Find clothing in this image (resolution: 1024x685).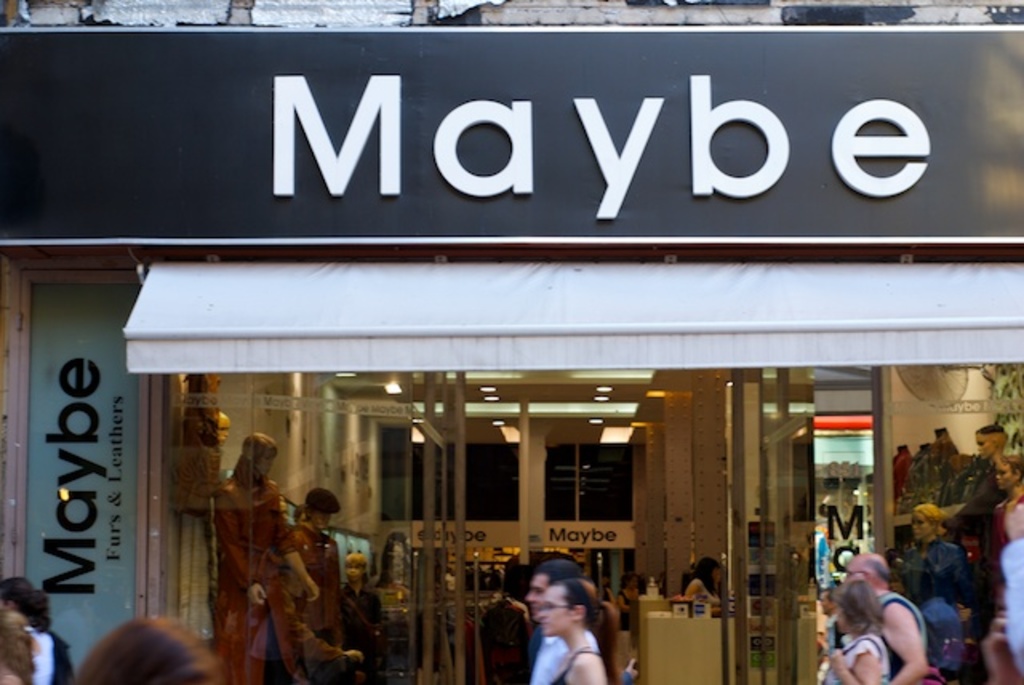
{"left": 218, "top": 466, "right": 285, "bottom": 683}.
